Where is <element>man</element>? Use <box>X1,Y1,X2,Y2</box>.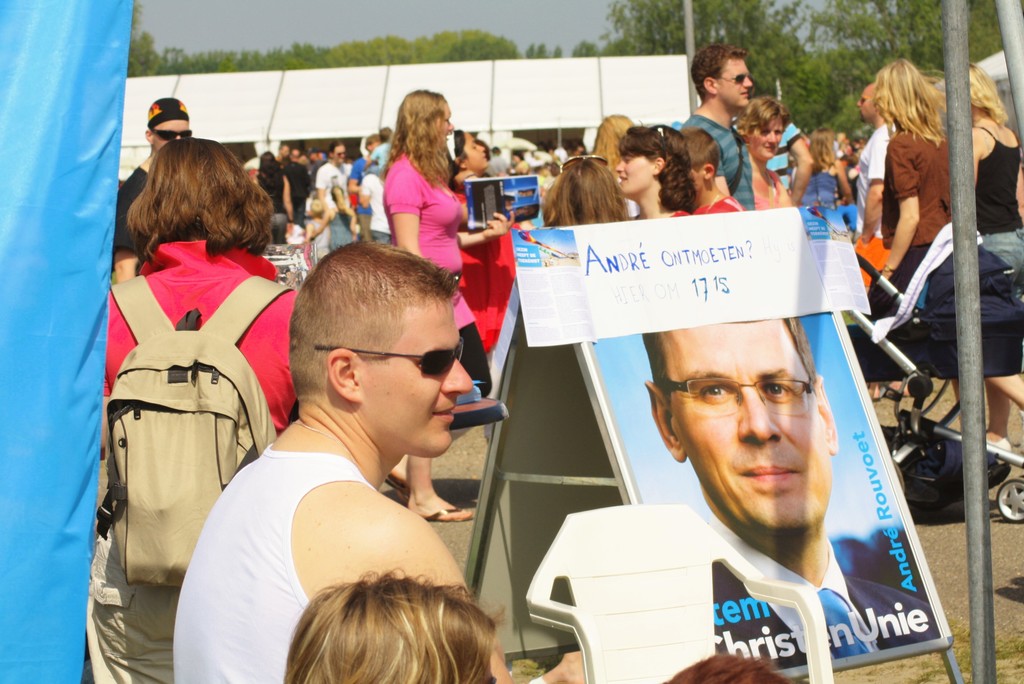
<box>315,138,351,247</box>.
